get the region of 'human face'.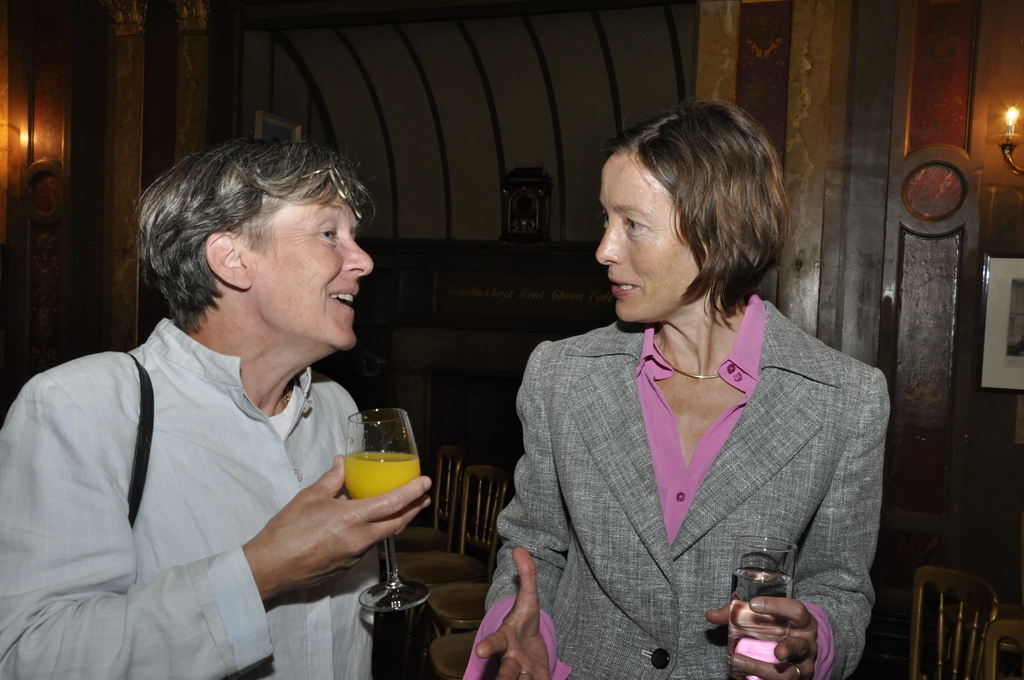
l=596, t=151, r=710, b=320.
